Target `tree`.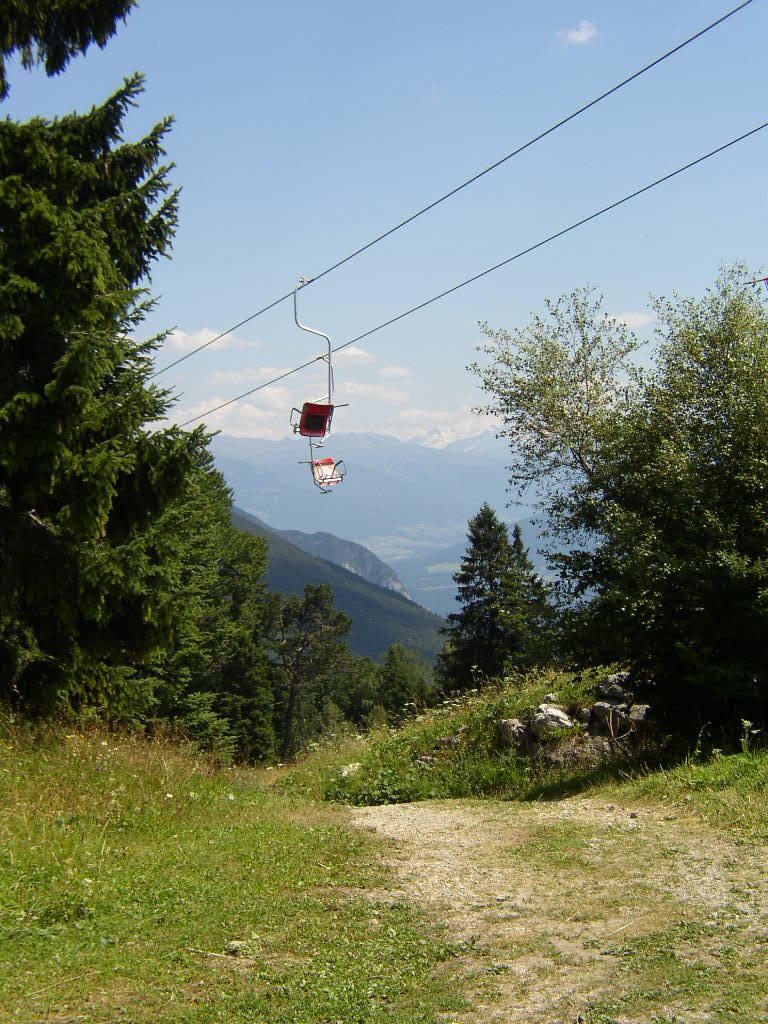
Target region: 458, 262, 767, 744.
